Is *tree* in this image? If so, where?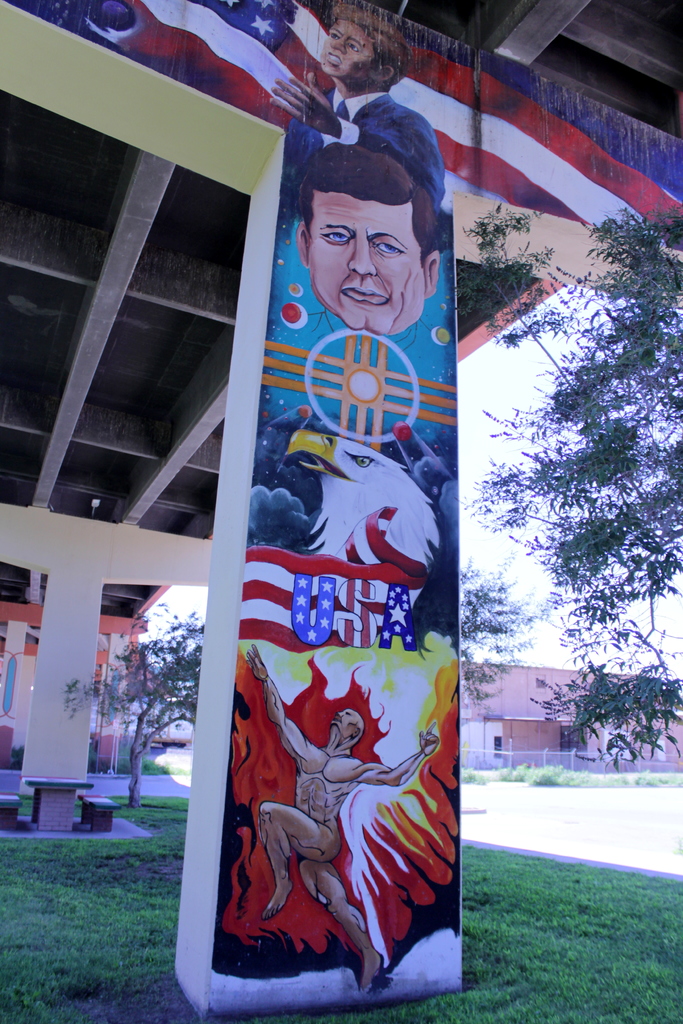
Yes, at l=448, t=189, r=682, b=776.
